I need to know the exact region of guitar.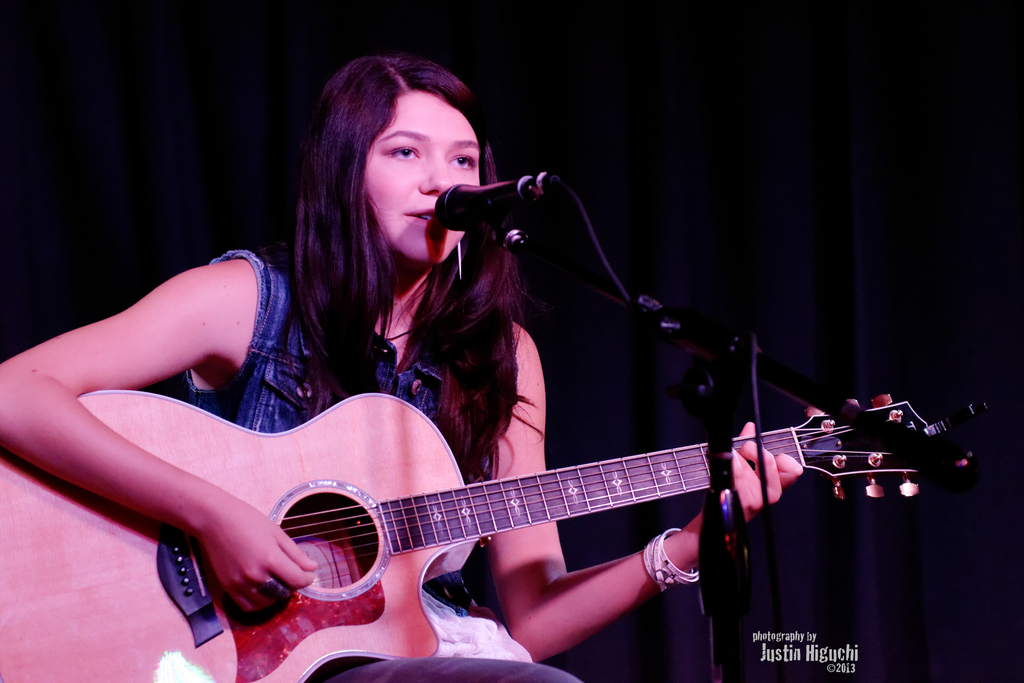
Region: crop(0, 385, 988, 682).
